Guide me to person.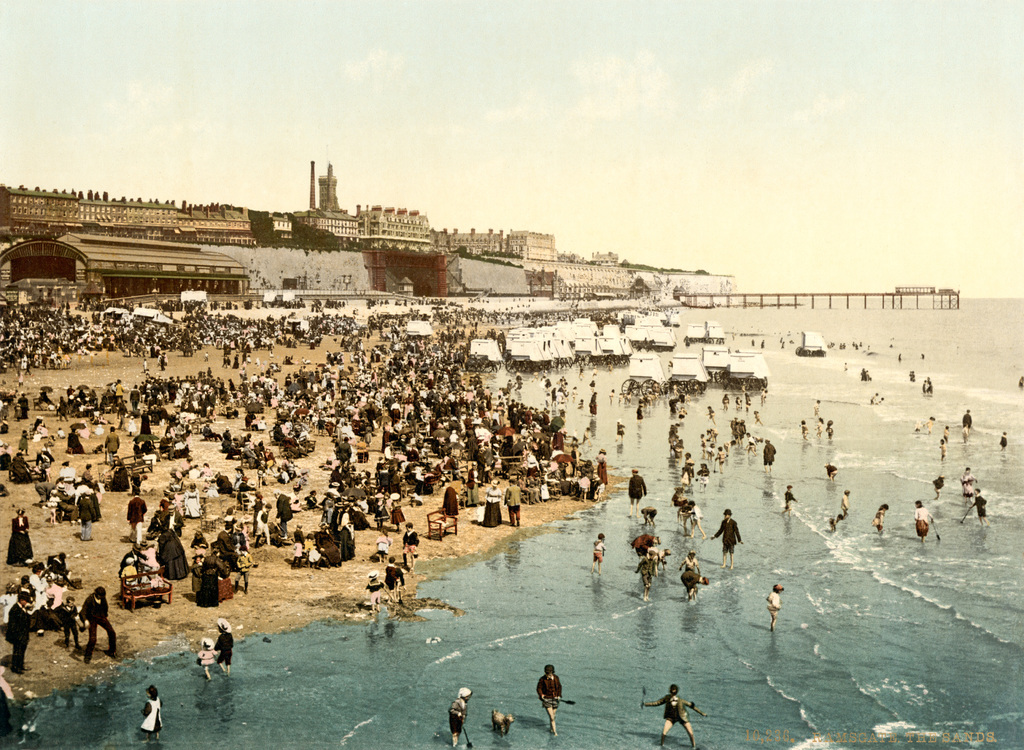
Guidance: box(532, 658, 568, 735).
